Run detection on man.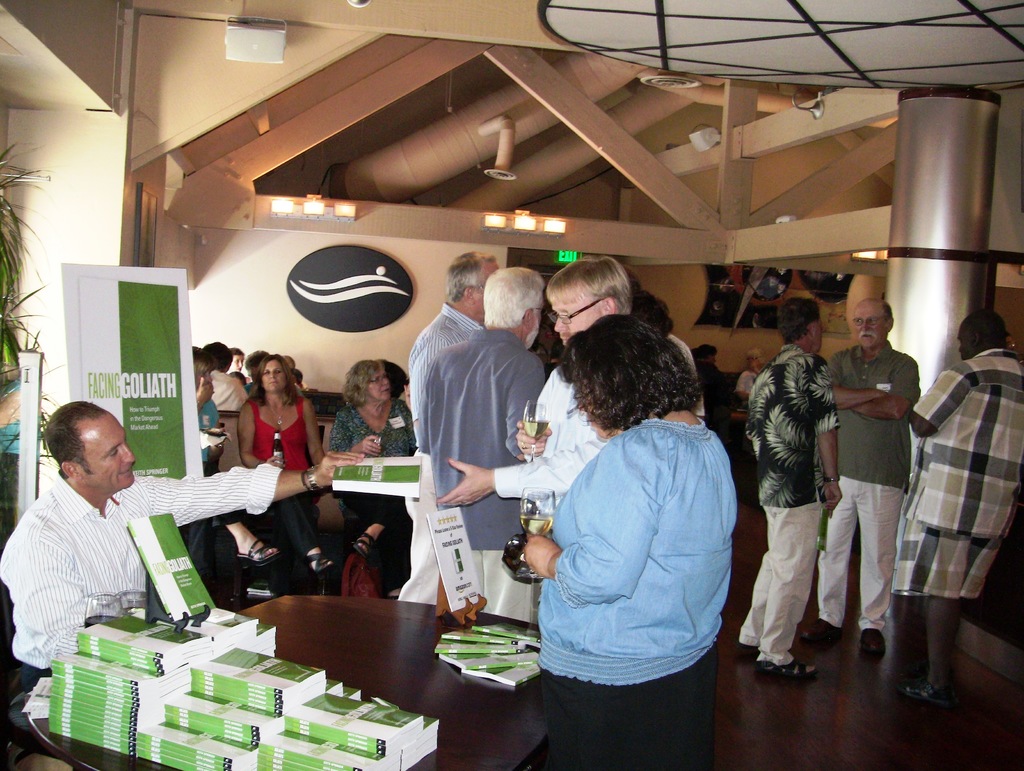
Result: box(228, 348, 258, 401).
